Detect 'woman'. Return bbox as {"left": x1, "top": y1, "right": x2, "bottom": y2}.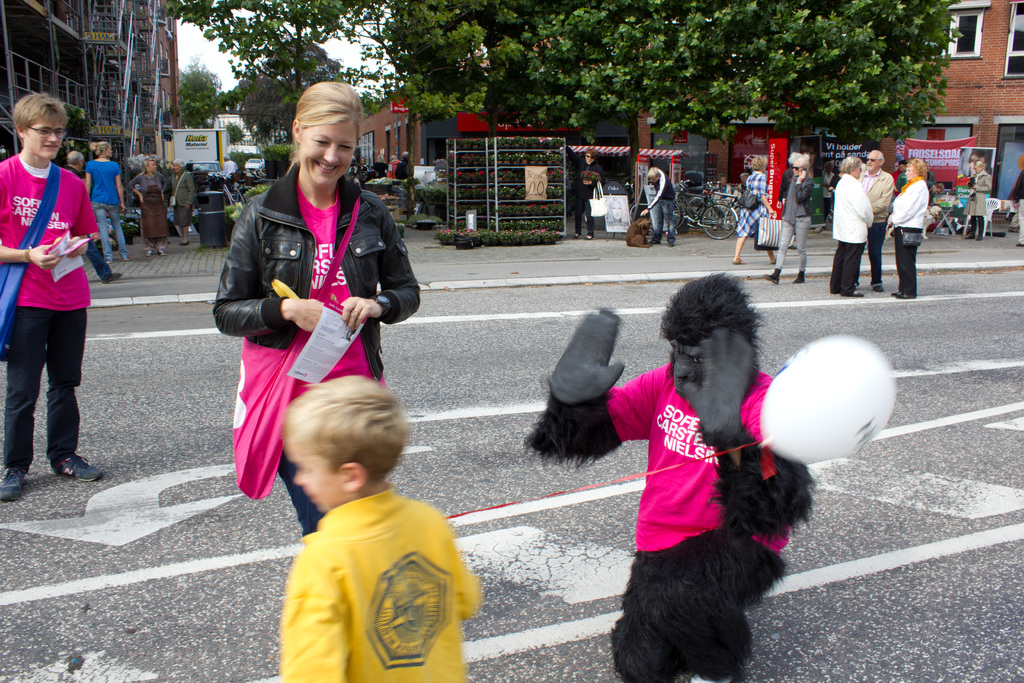
{"left": 829, "top": 152, "right": 878, "bottom": 294}.
